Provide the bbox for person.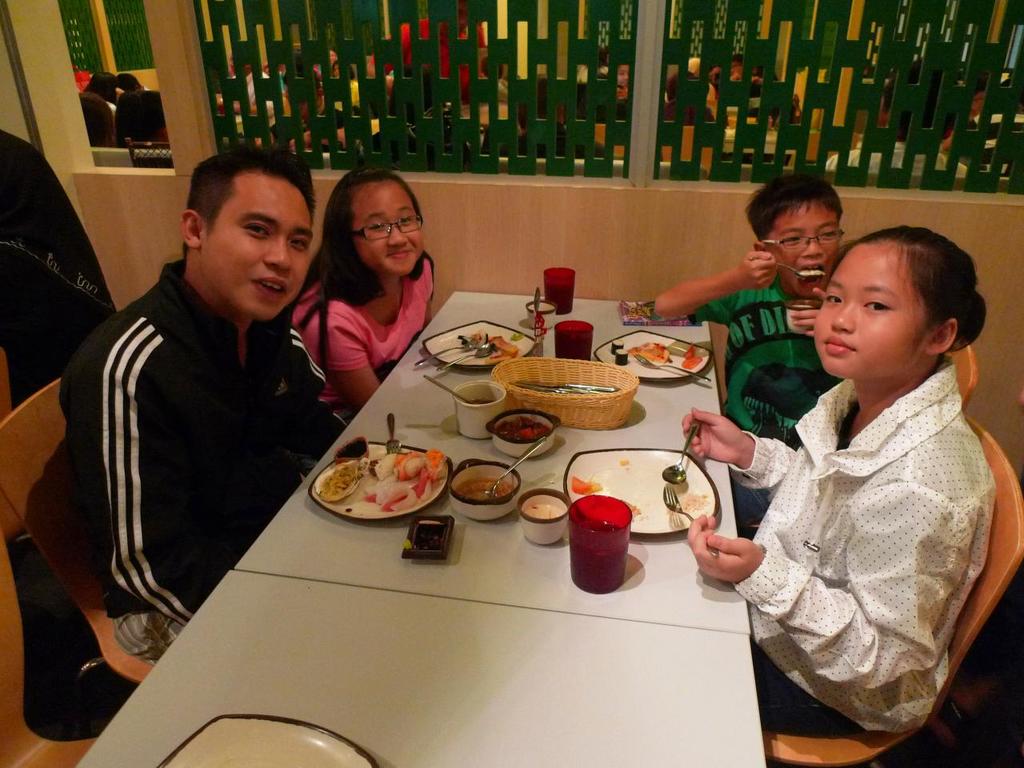
<region>683, 224, 998, 738</region>.
